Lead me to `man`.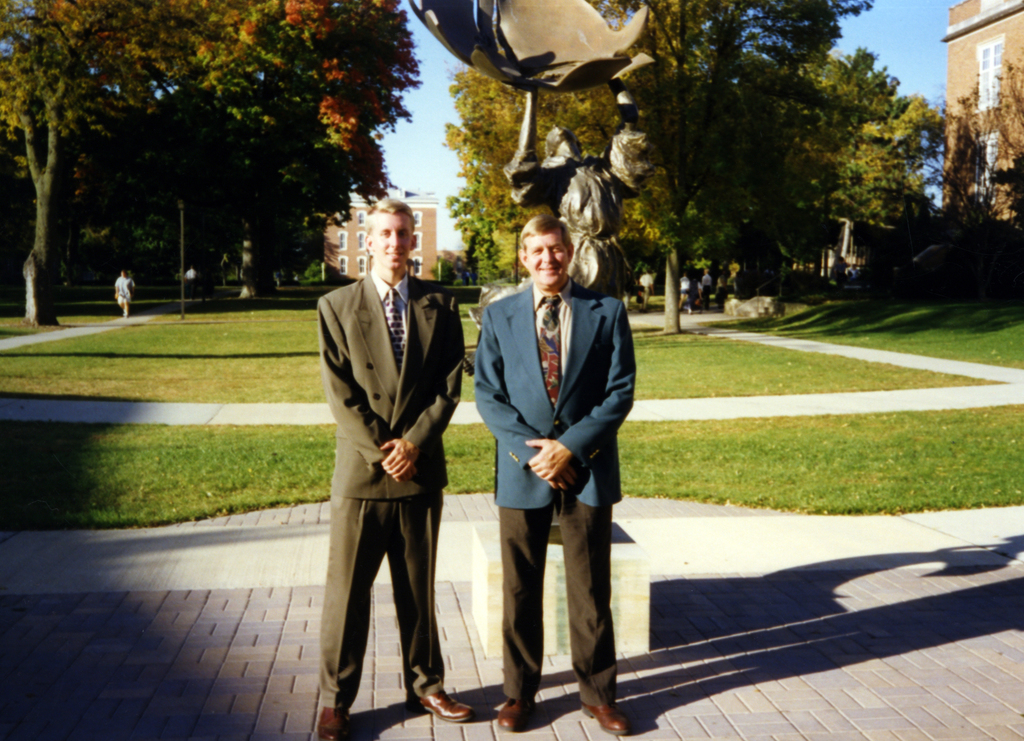
Lead to (316, 197, 464, 740).
